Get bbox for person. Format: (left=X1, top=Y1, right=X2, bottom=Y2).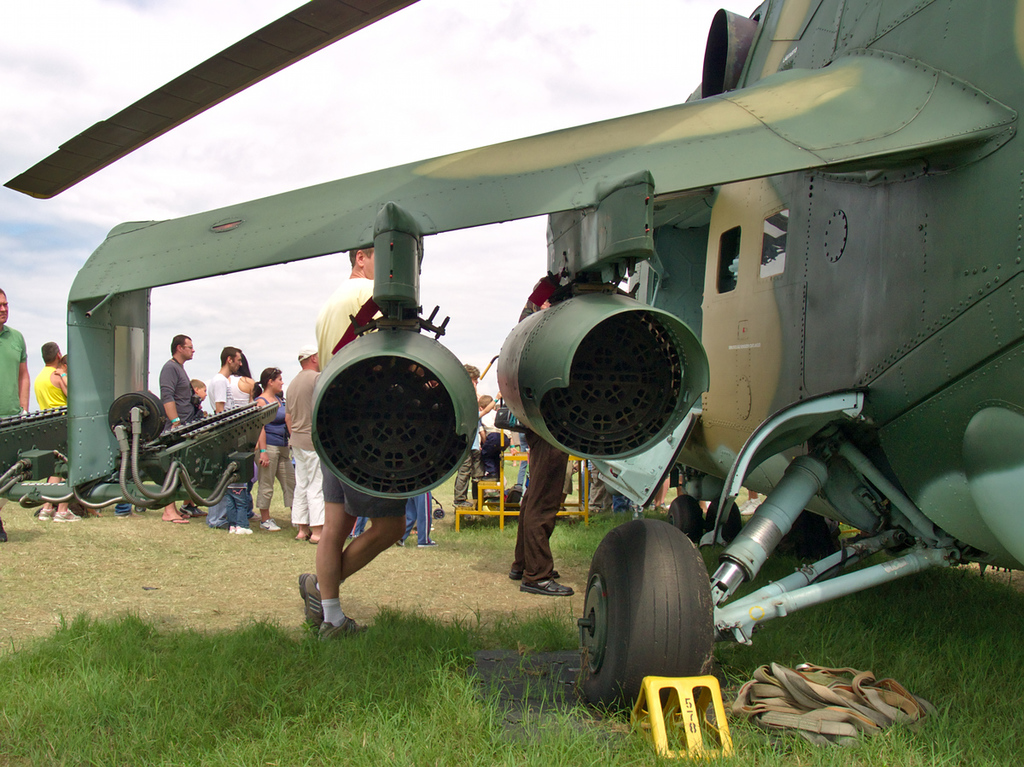
(left=457, top=364, right=487, bottom=520).
